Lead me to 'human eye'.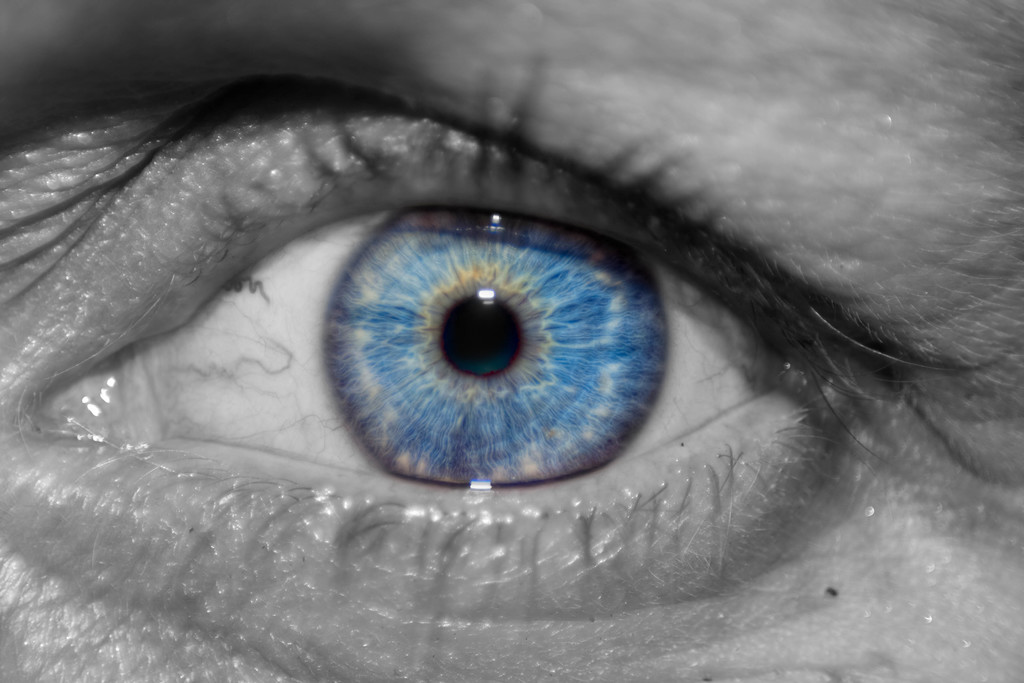
Lead to pyautogui.locateOnScreen(0, 62, 1004, 682).
